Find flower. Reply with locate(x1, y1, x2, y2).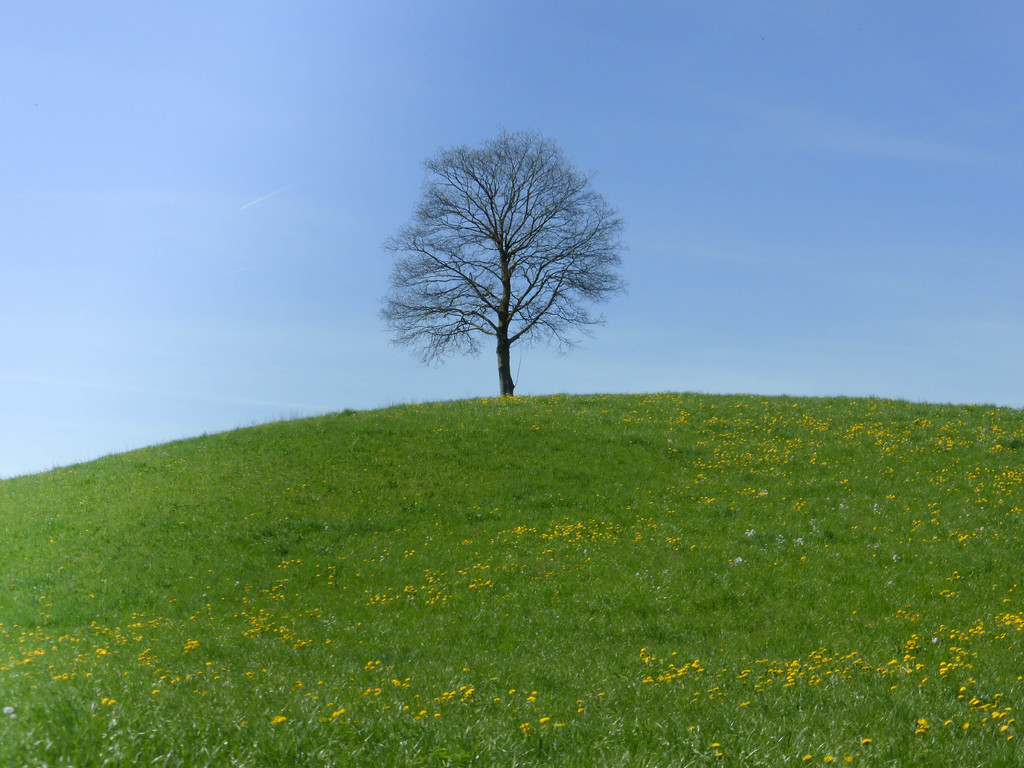
locate(517, 720, 531, 729).
